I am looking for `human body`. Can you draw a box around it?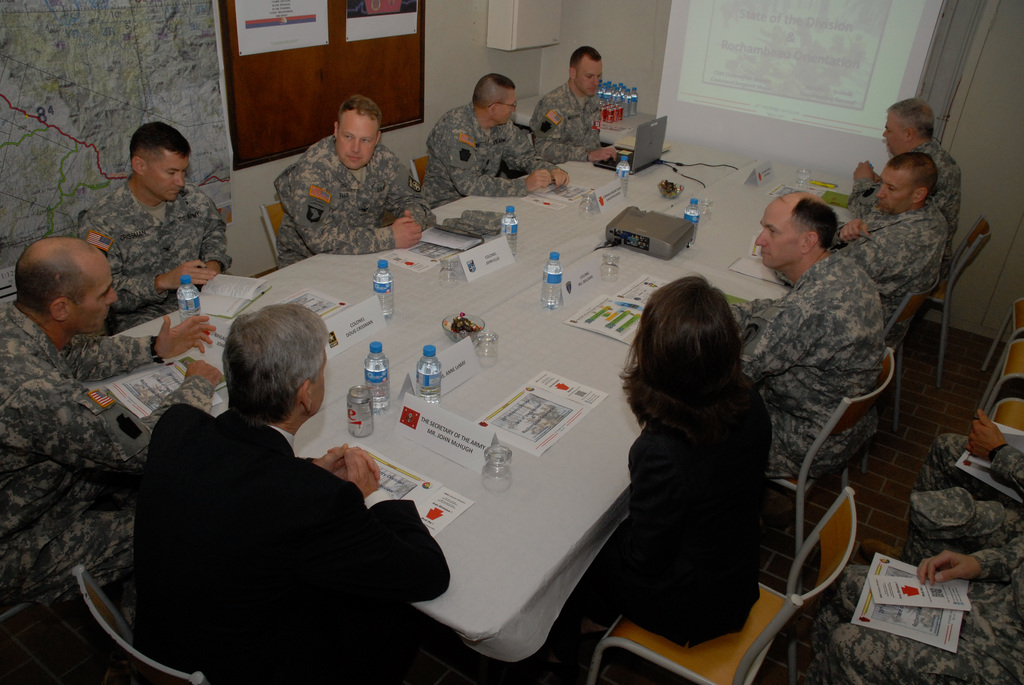
Sure, the bounding box is (577, 273, 796, 684).
